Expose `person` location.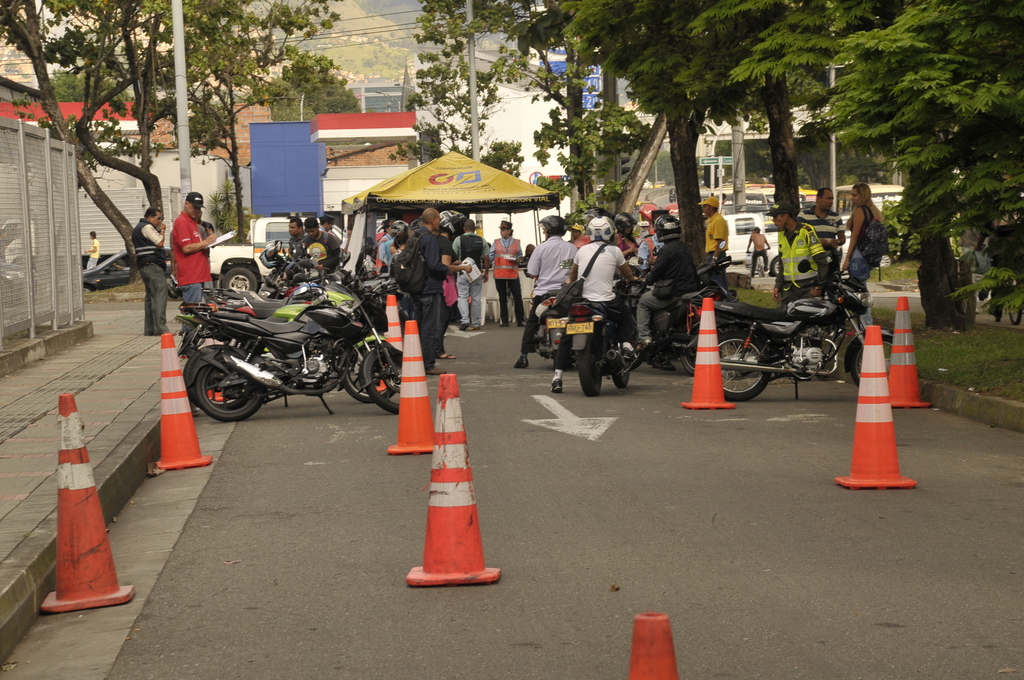
Exposed at box(517, 216, 578, 368).
